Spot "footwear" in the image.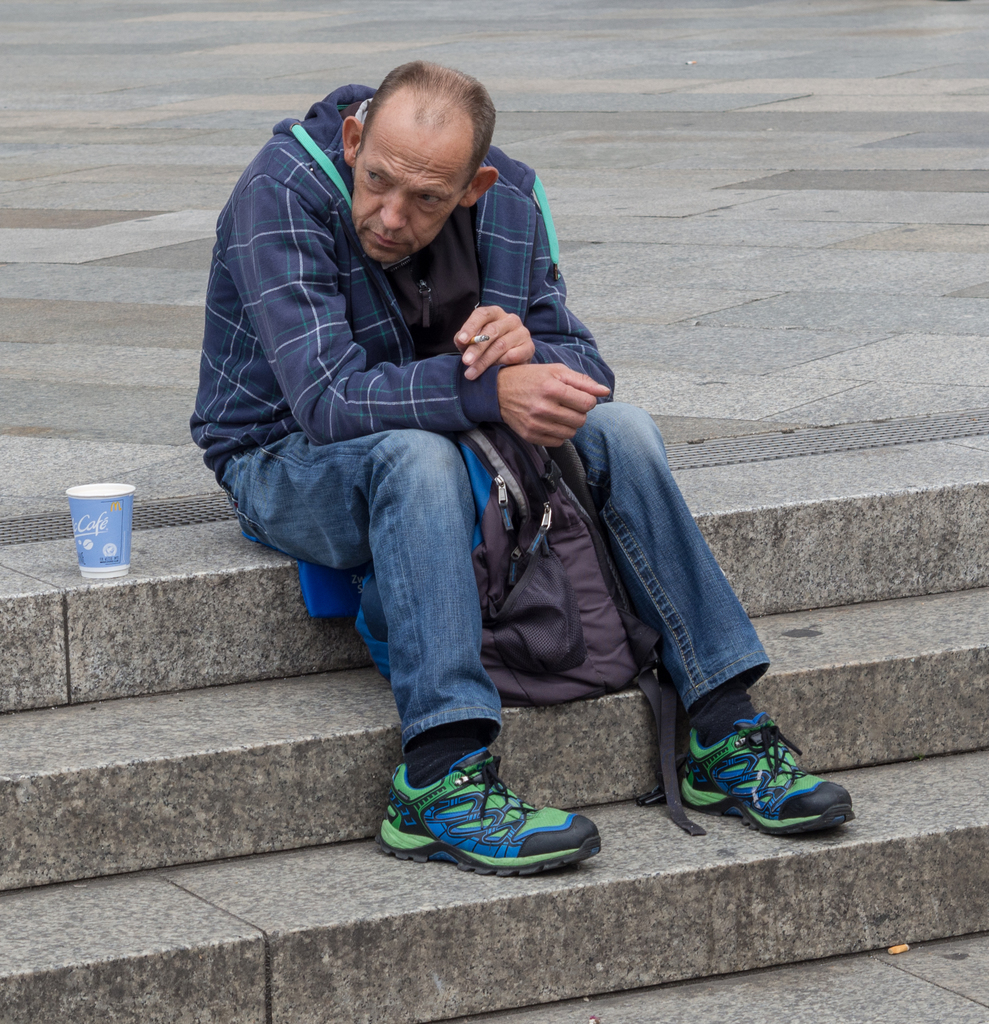
"footwear" found at 373/743/620/881.
